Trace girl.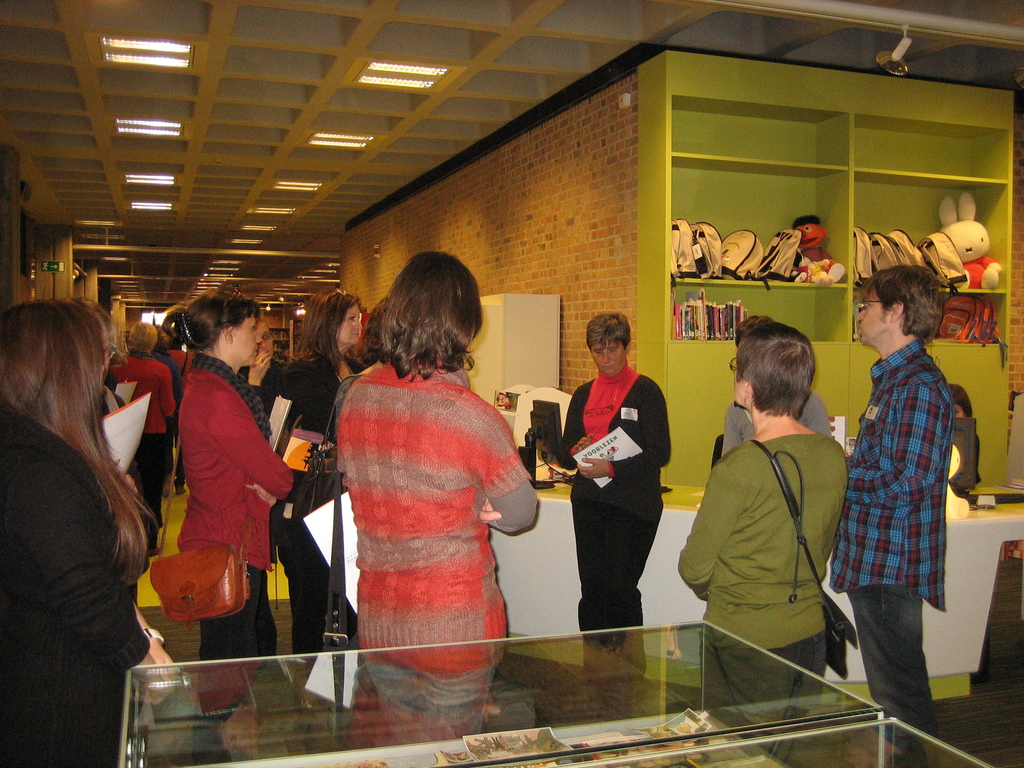
Traced to (left=945, top=381, right=984, bottom=484).
